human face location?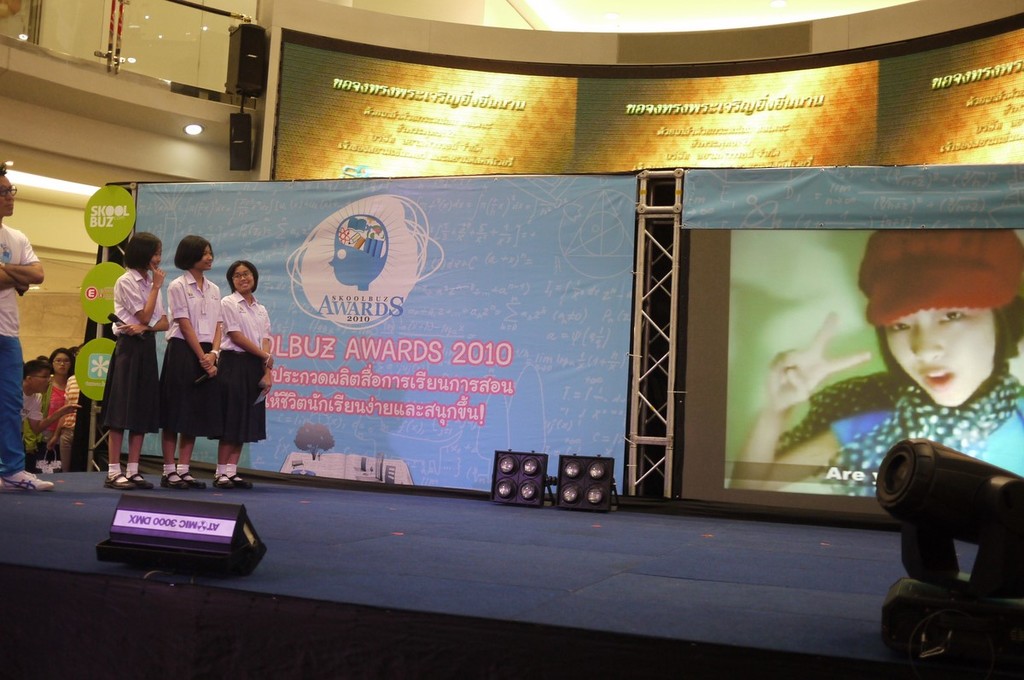
bbox=(0, 176, 16, 214)
